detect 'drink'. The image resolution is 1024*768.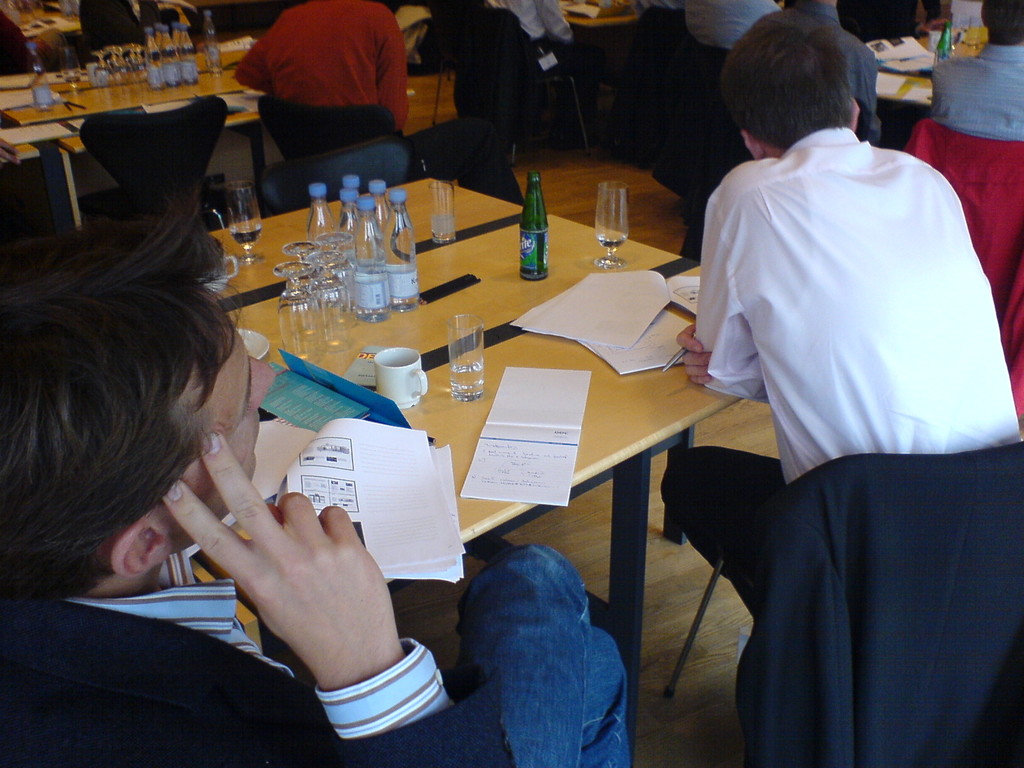
<box>450,359,486,394</box>.
